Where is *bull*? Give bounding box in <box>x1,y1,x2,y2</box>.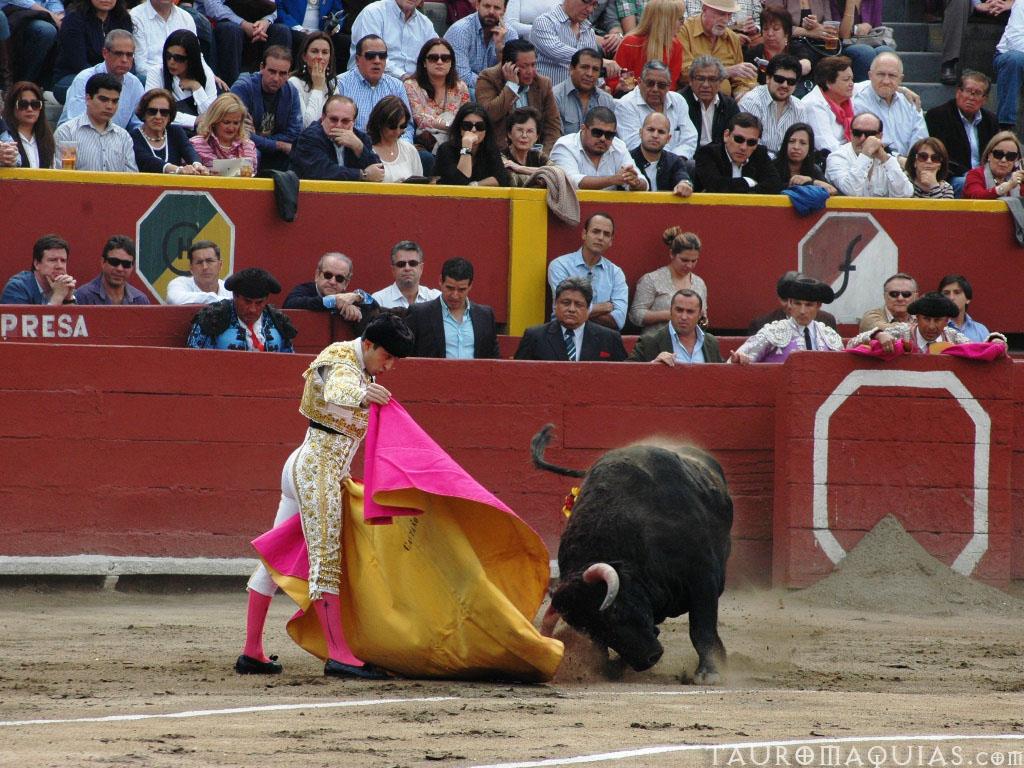
<box>526,423,735,684</box>.
